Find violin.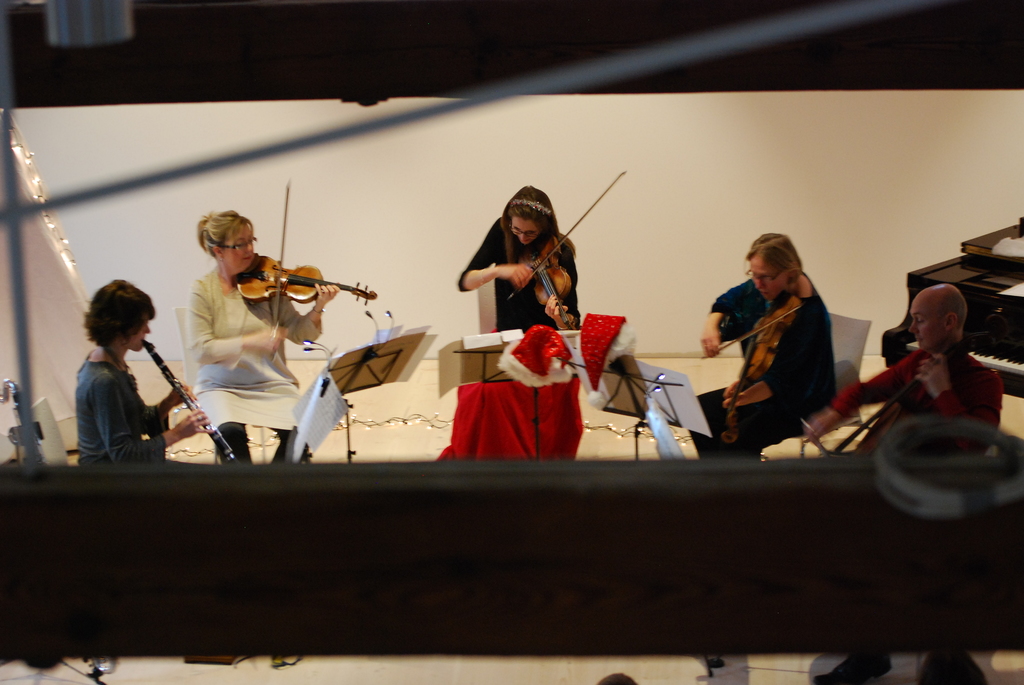
bbox(502, 164, 628, 339).
